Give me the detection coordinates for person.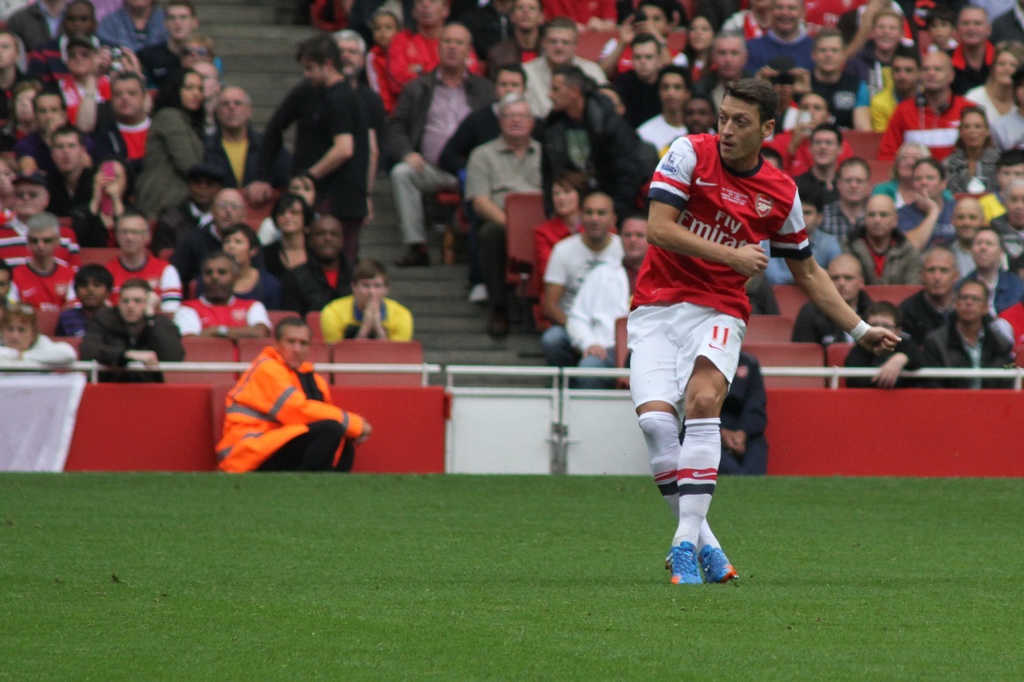
x1=252, y1=22, x2=392, y2=222.
